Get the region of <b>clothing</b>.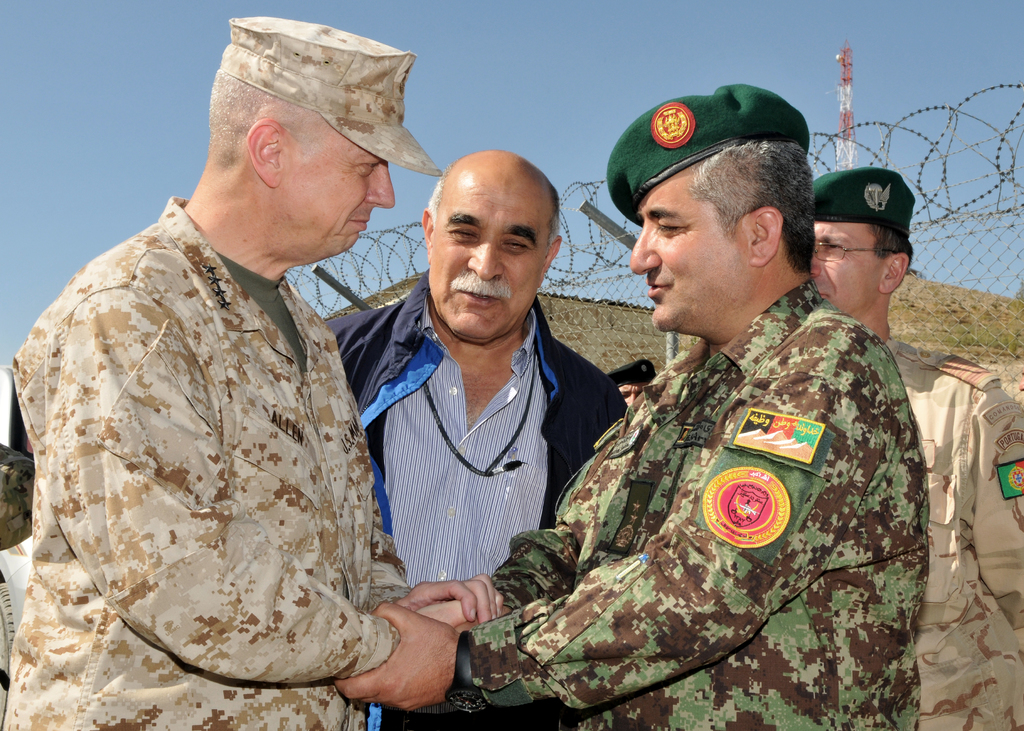
(x1=0, y1=188, x2=425, y2=730).
